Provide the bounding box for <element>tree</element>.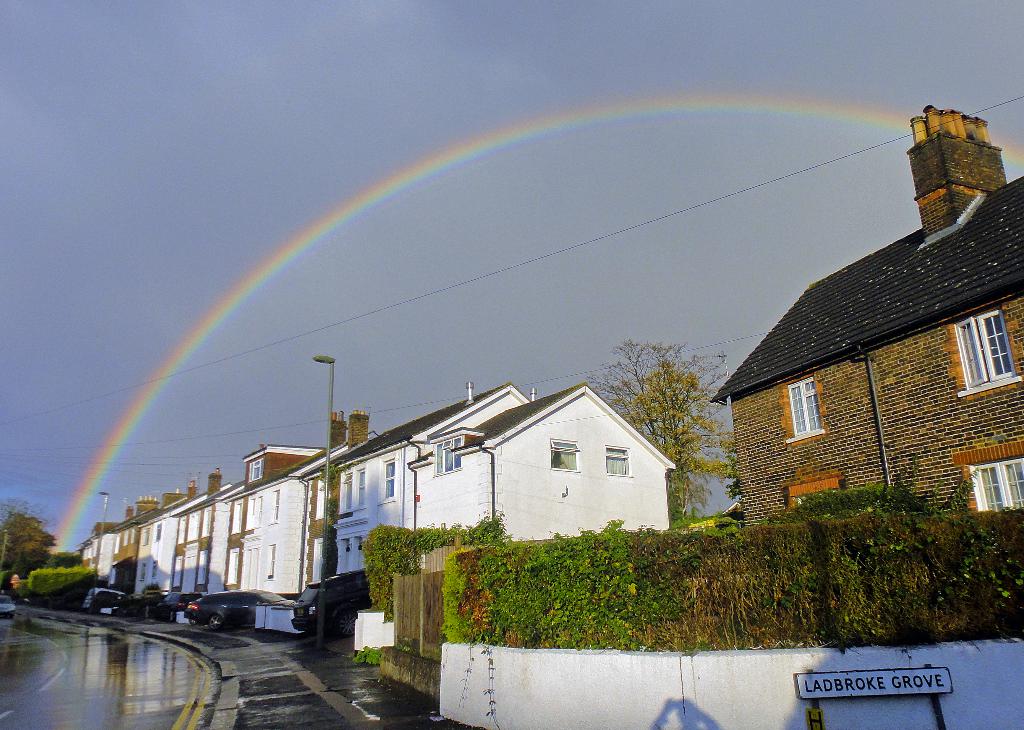
BBox(0, 494, 60, 589).
